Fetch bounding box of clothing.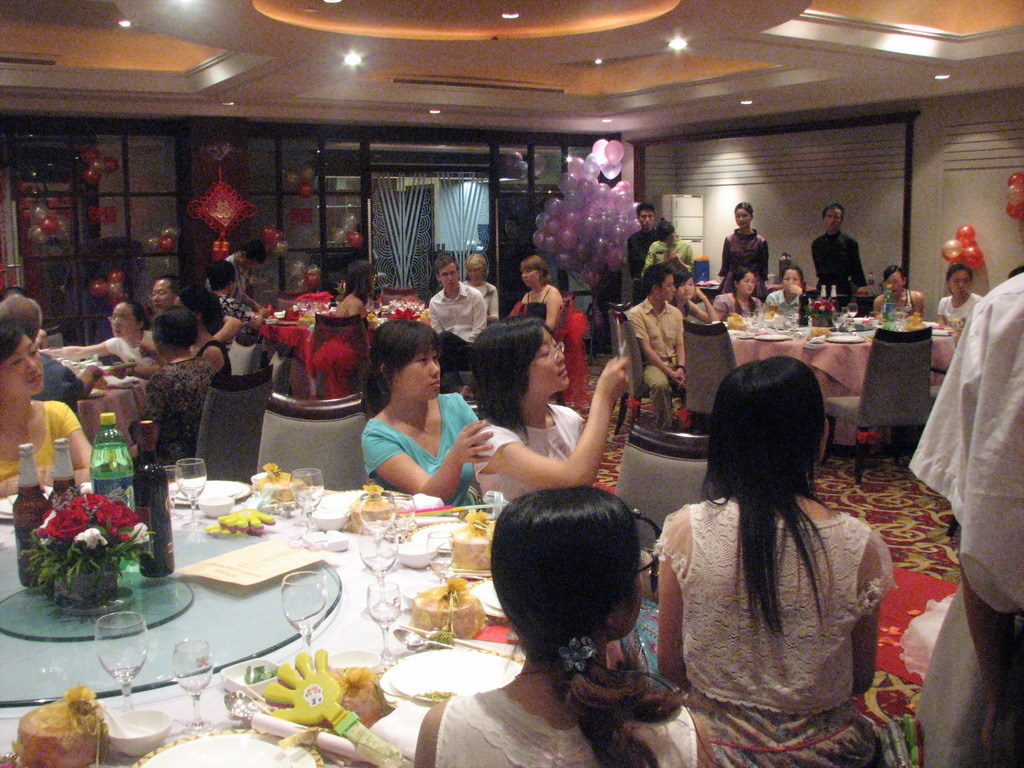
Bbox: 149, 354, 215, 480.
